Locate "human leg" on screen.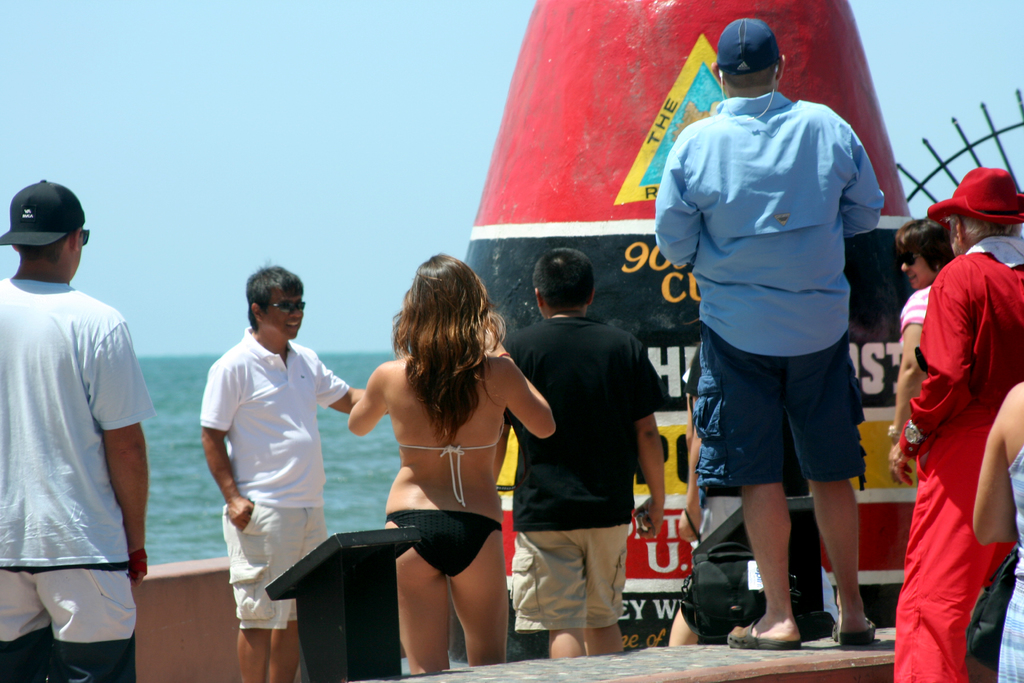
On screen at <region>550, 499, 627, 658</region>.
